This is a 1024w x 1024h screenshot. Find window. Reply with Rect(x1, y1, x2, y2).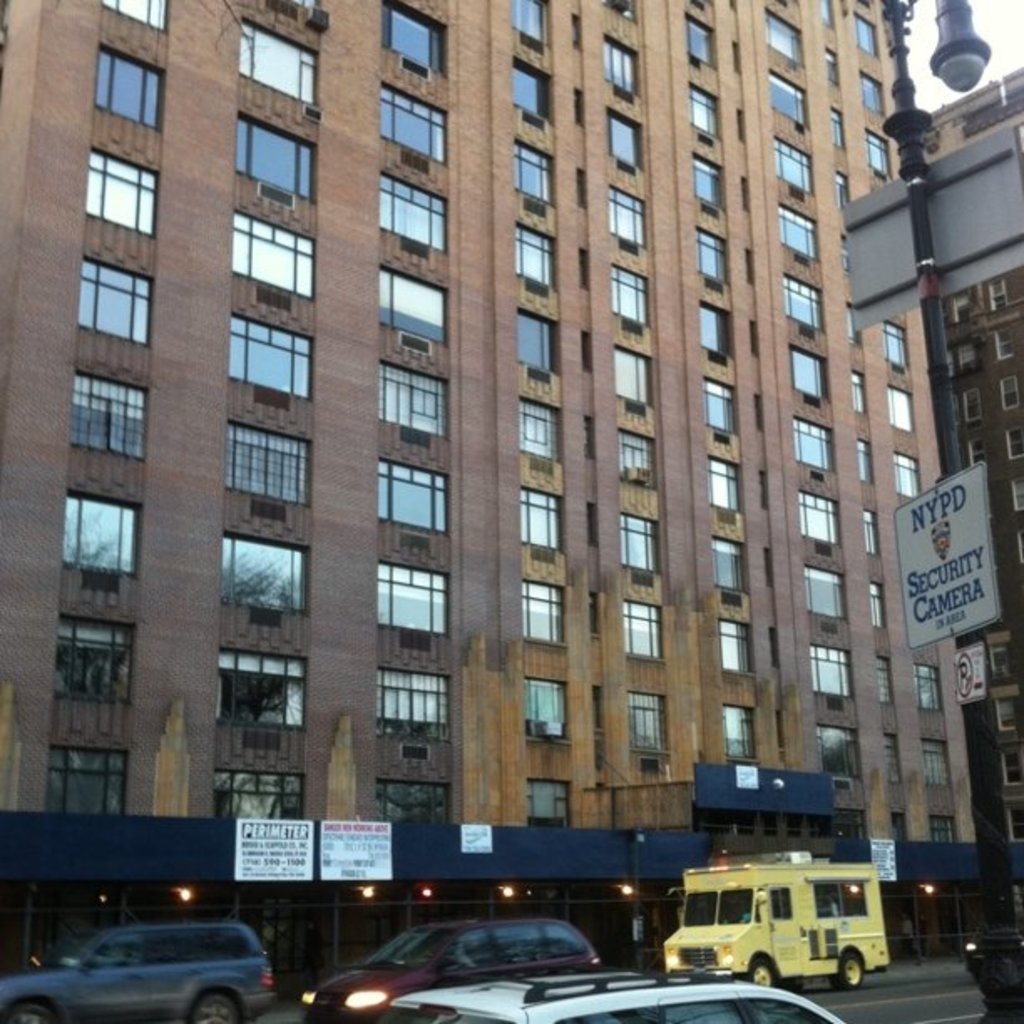
Rect(47, 375, 149, 455).
